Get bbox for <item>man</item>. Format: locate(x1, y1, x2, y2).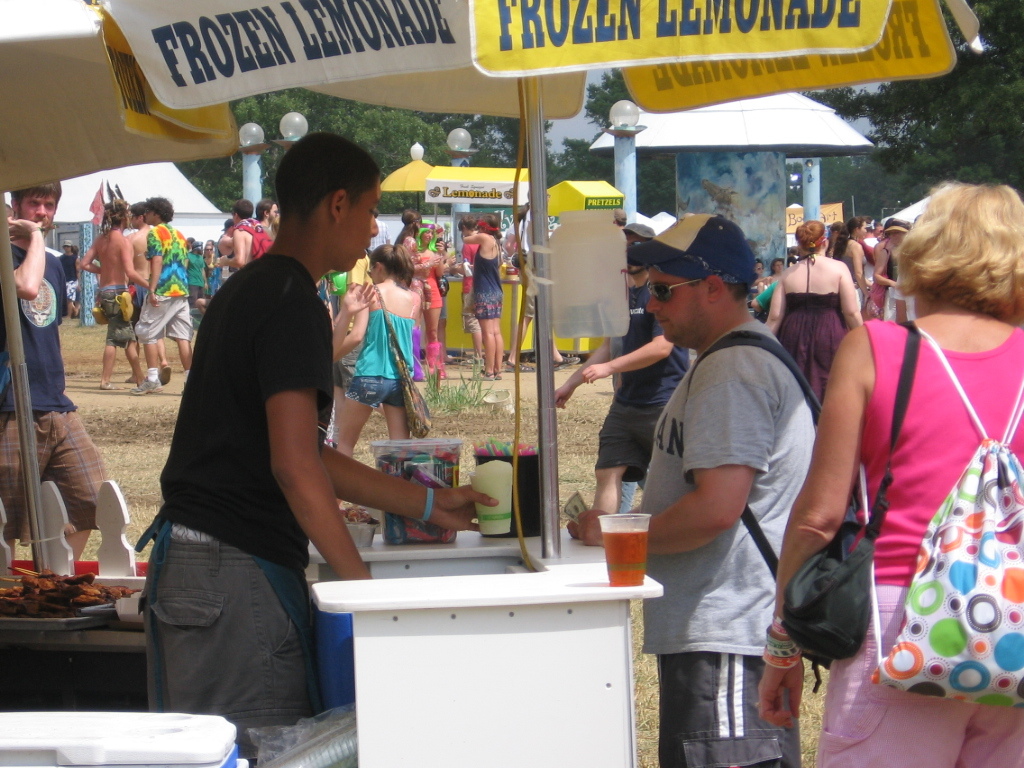
locate(557, 218, 686, 513).
